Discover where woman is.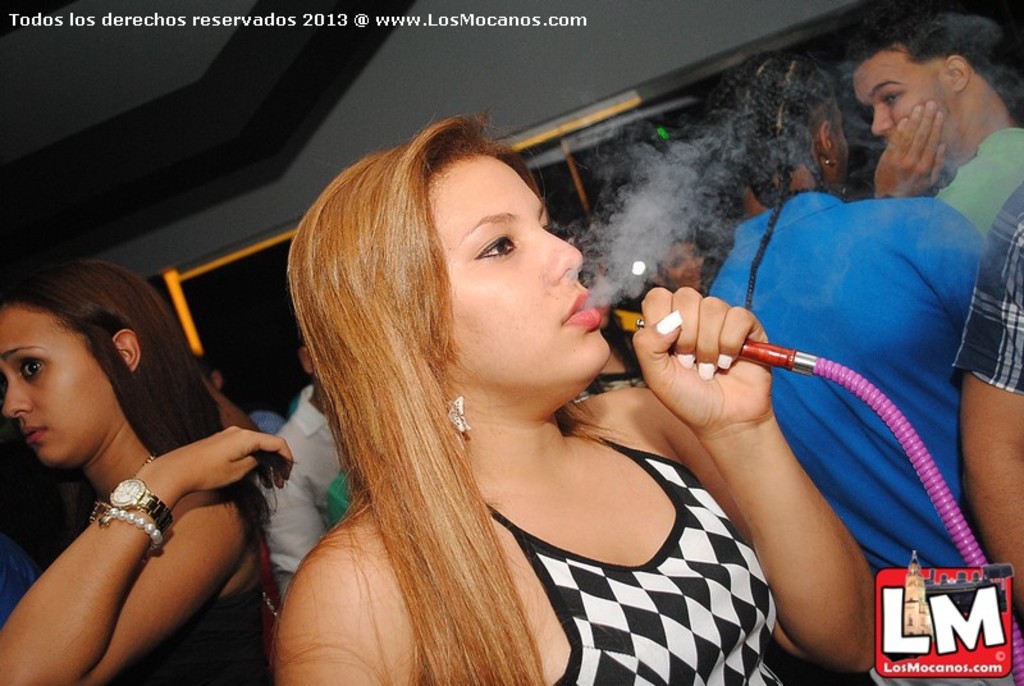
Discovered at x1=0, y1=259, x2=294, y2=685.
